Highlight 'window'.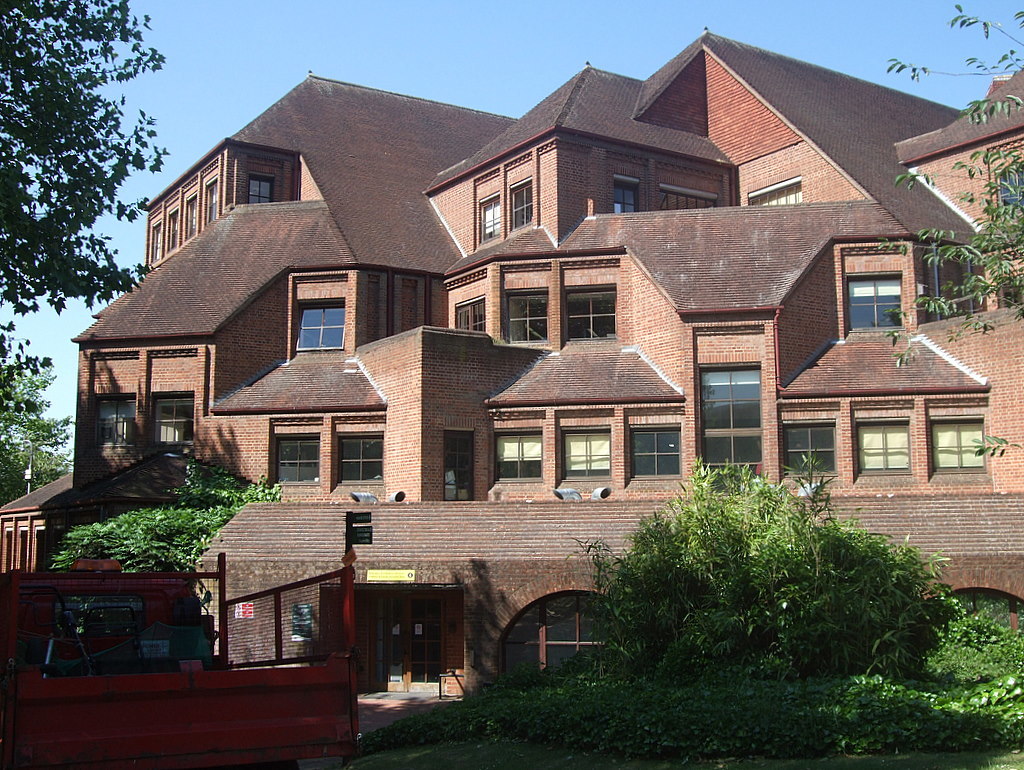
Highlighted region: box(856, 420, 908, 473).
